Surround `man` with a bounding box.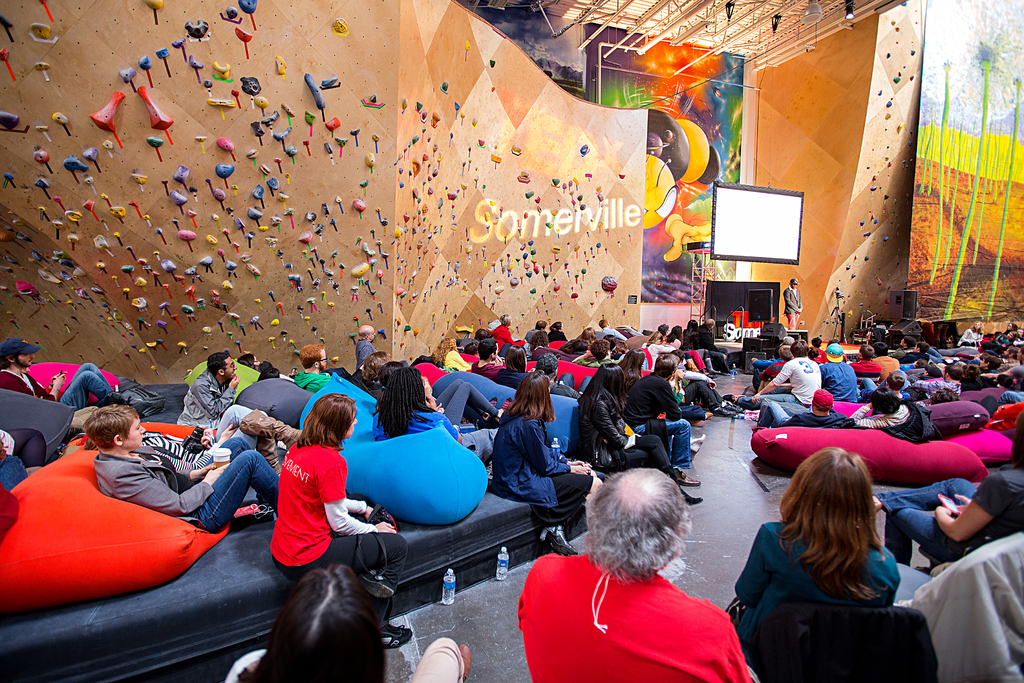
bbox(0, 335, 134, 414).
